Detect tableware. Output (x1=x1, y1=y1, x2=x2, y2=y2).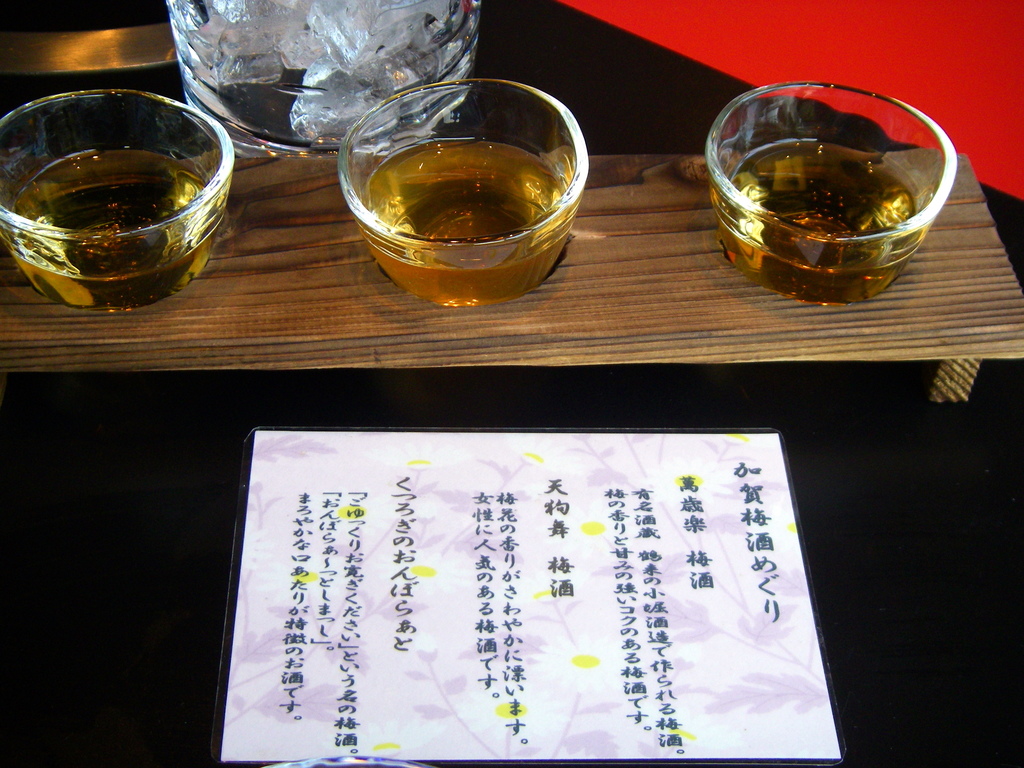
(x1=0, y1=90, x2=234, y2=312).
